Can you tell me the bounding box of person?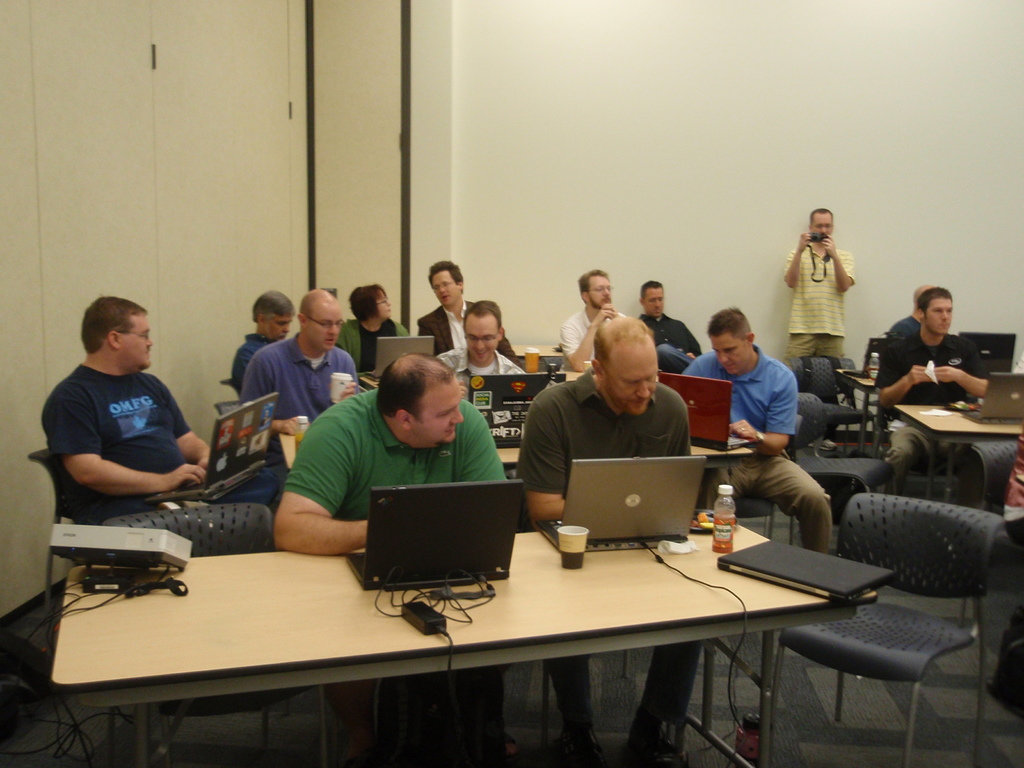
[x1=772, y1=202, x2=857, y2=360].
